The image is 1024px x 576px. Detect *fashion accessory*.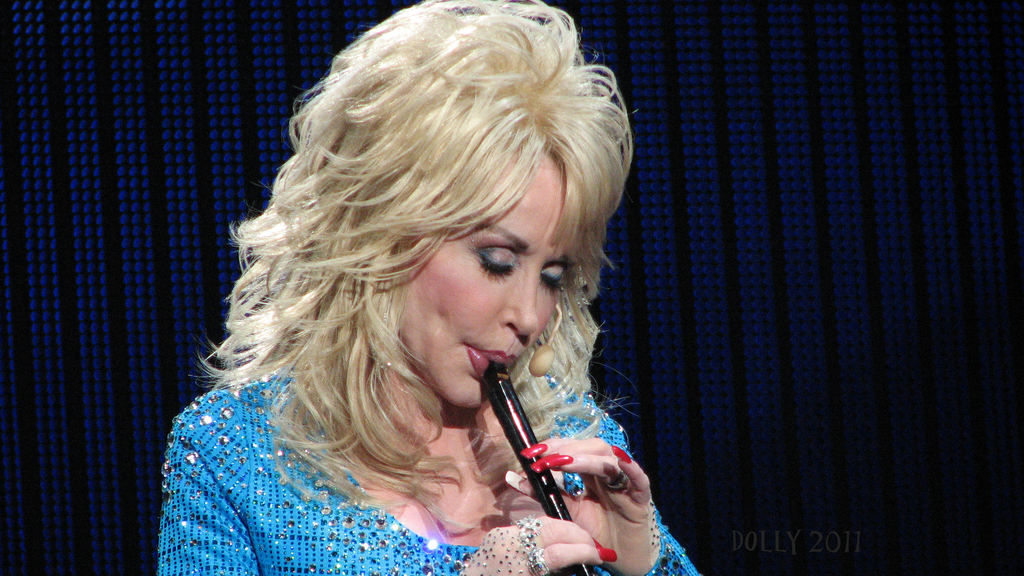
Detection: {"left": 372, "top": 312, "right": 397, "bottom": 373}.
